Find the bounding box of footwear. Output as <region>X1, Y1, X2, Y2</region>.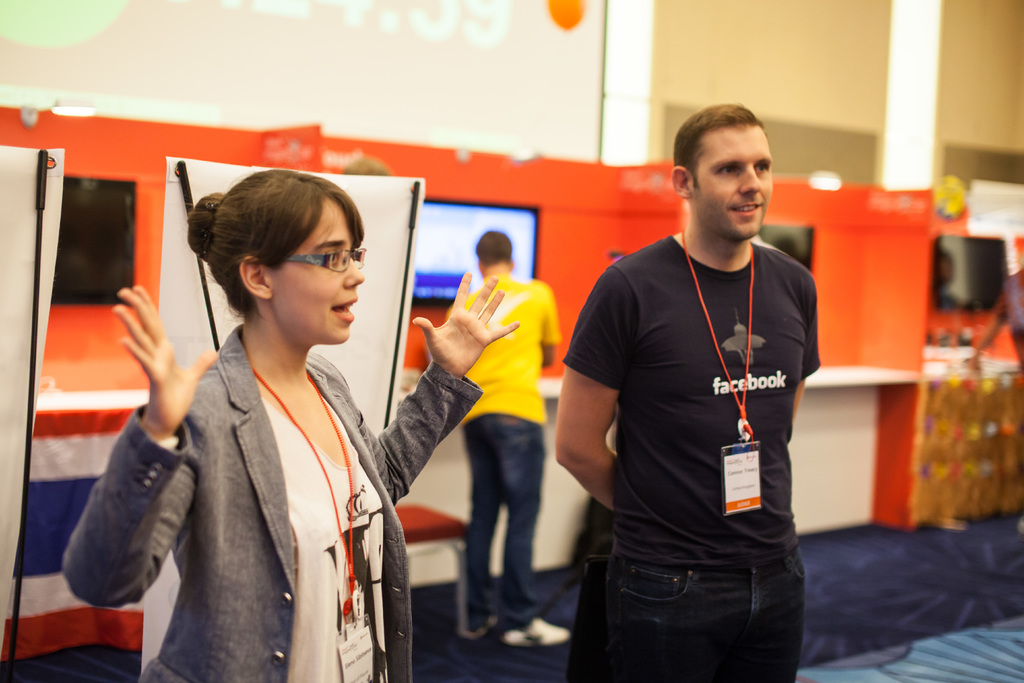
<region>457, 605, 507, 641</region>.
